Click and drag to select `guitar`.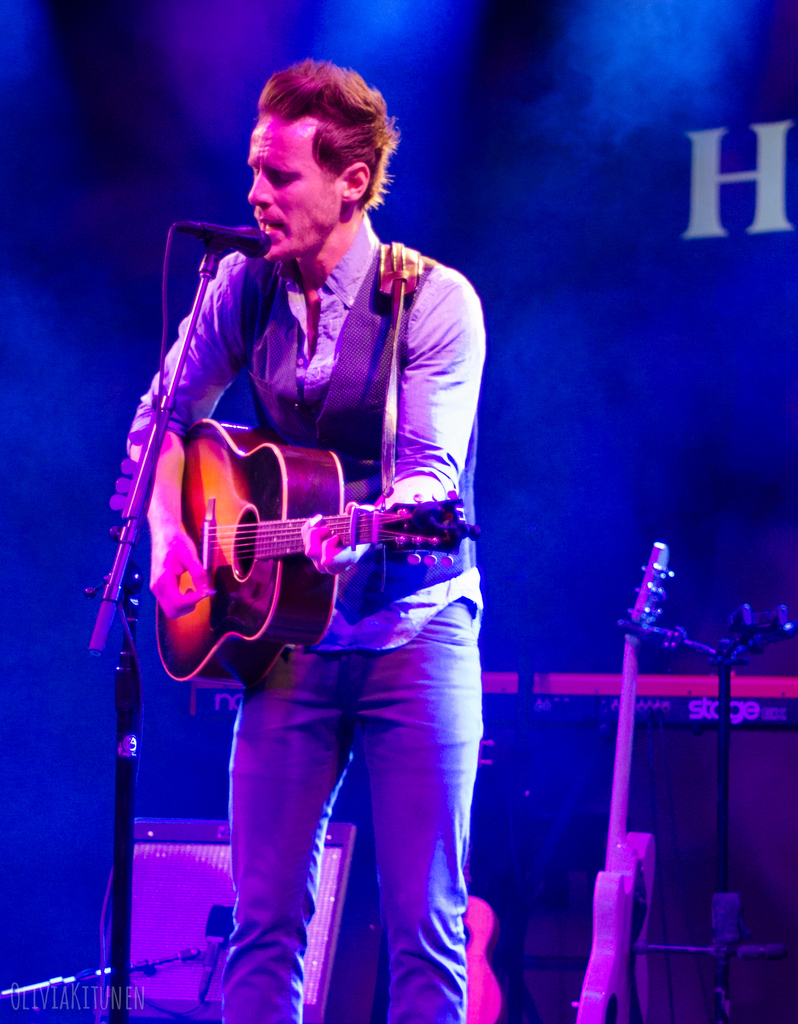
Selection: {"left": 573, "top": 535, "right": 678, "bottom": 1023}.
